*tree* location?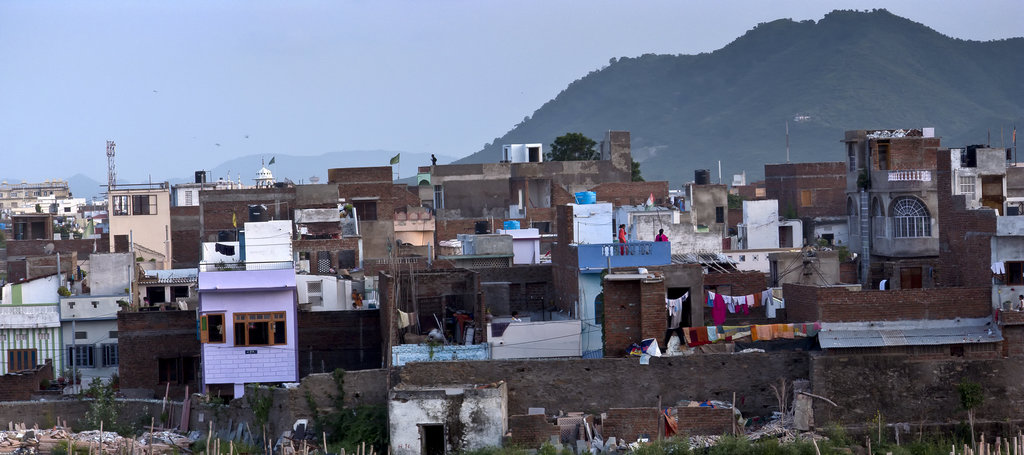
<bbox>550, 132, 596, 160</bbox>
